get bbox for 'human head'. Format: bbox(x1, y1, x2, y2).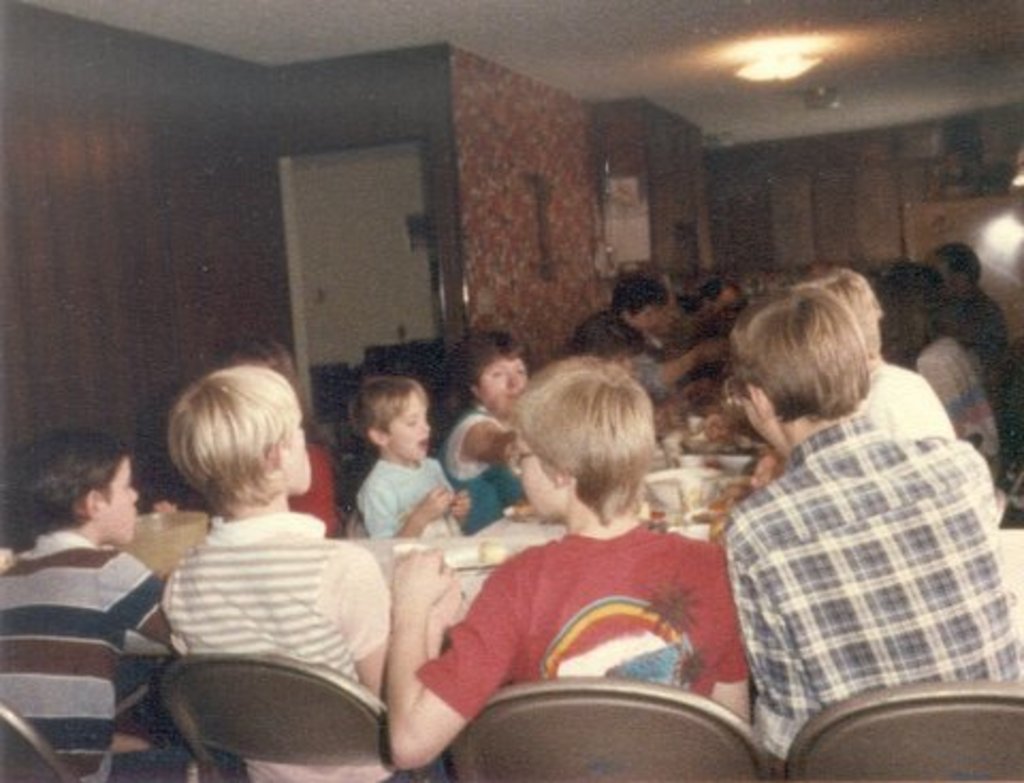
bbox(723, 294, 866, 444).
